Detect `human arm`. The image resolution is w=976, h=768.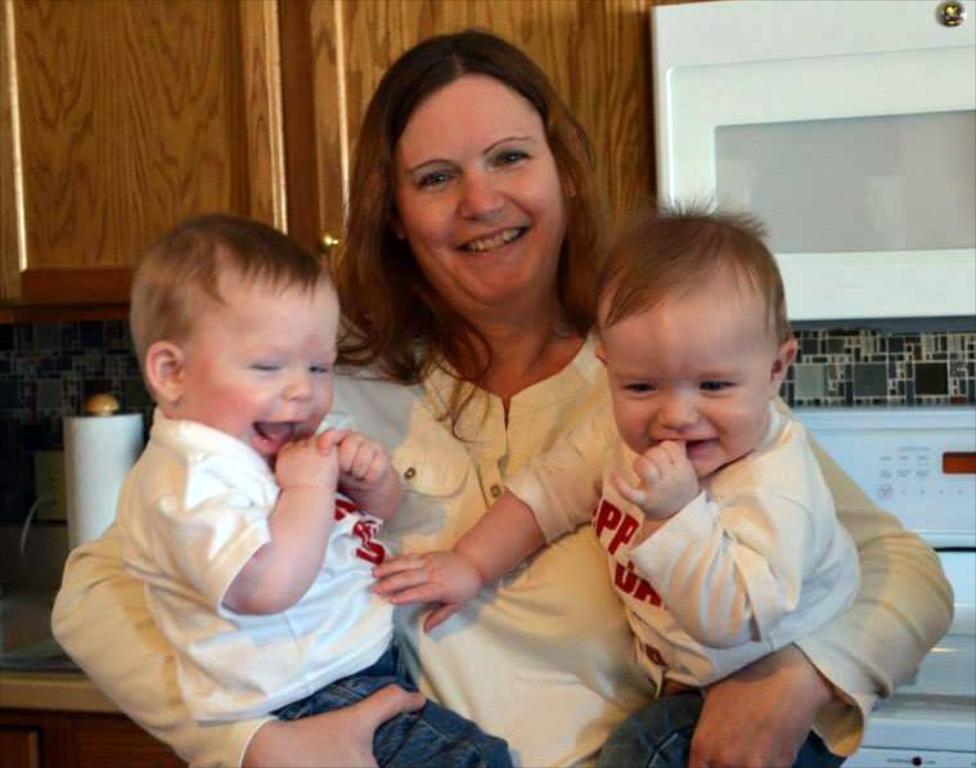
{"x1": 153, "y1": 430, "x2": 339, "y2": 607}.
